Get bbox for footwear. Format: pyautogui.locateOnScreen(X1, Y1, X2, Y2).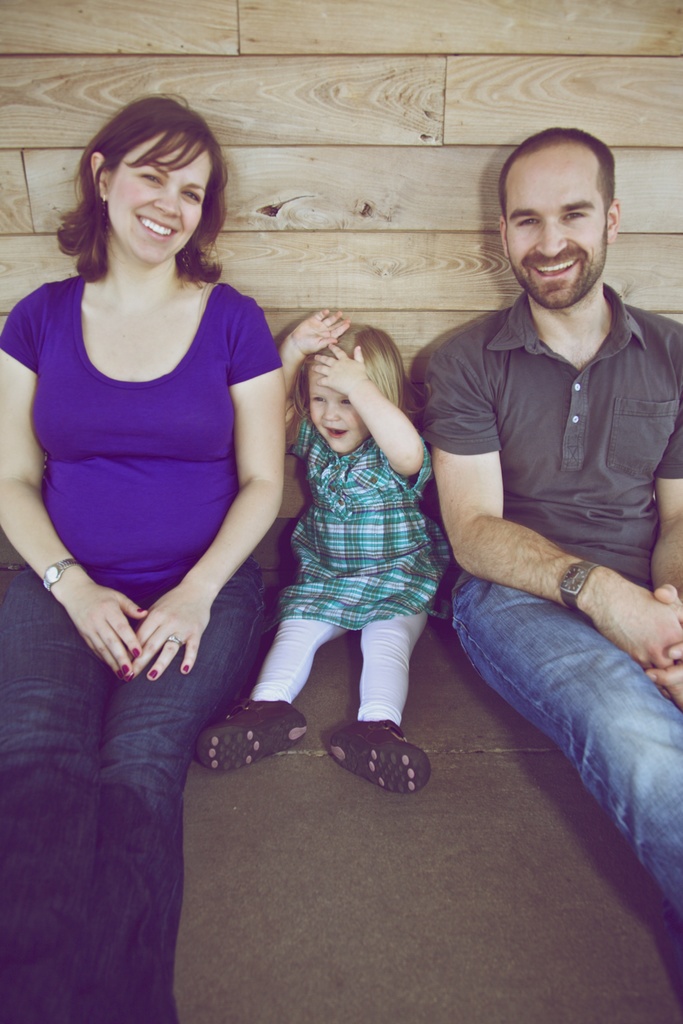
pyautogui.locateOnScreen(331, 715, 429, 796).
